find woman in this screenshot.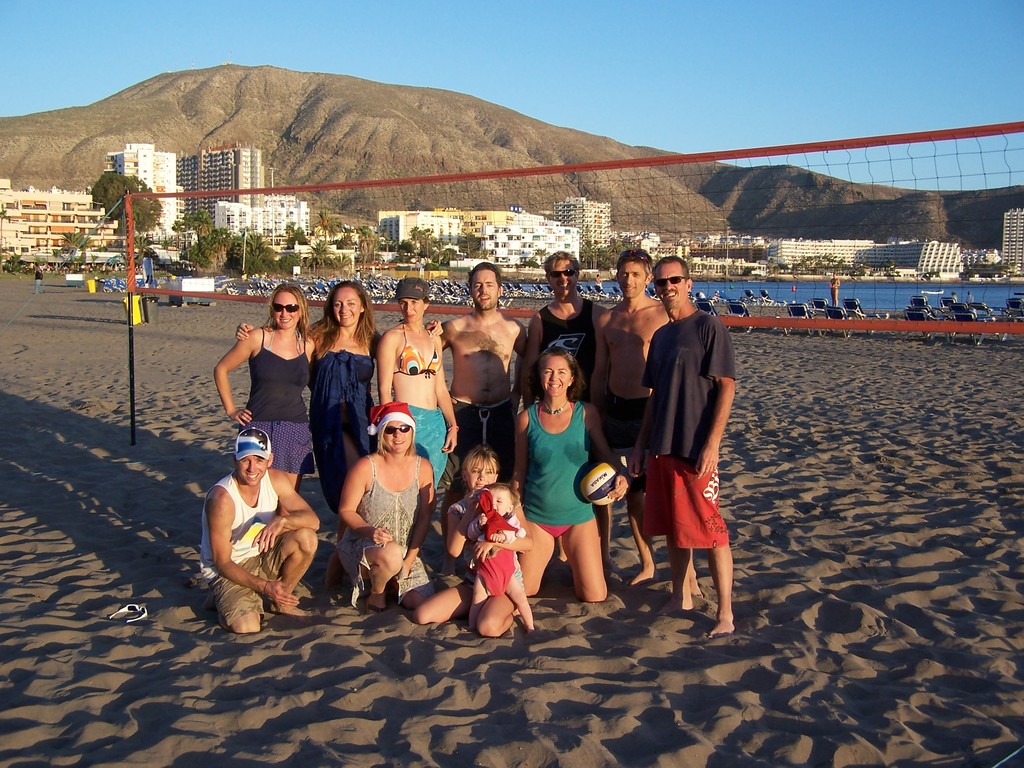
The bounding box for woman is (x1=214, y1=282, x2=321, y2=516).
